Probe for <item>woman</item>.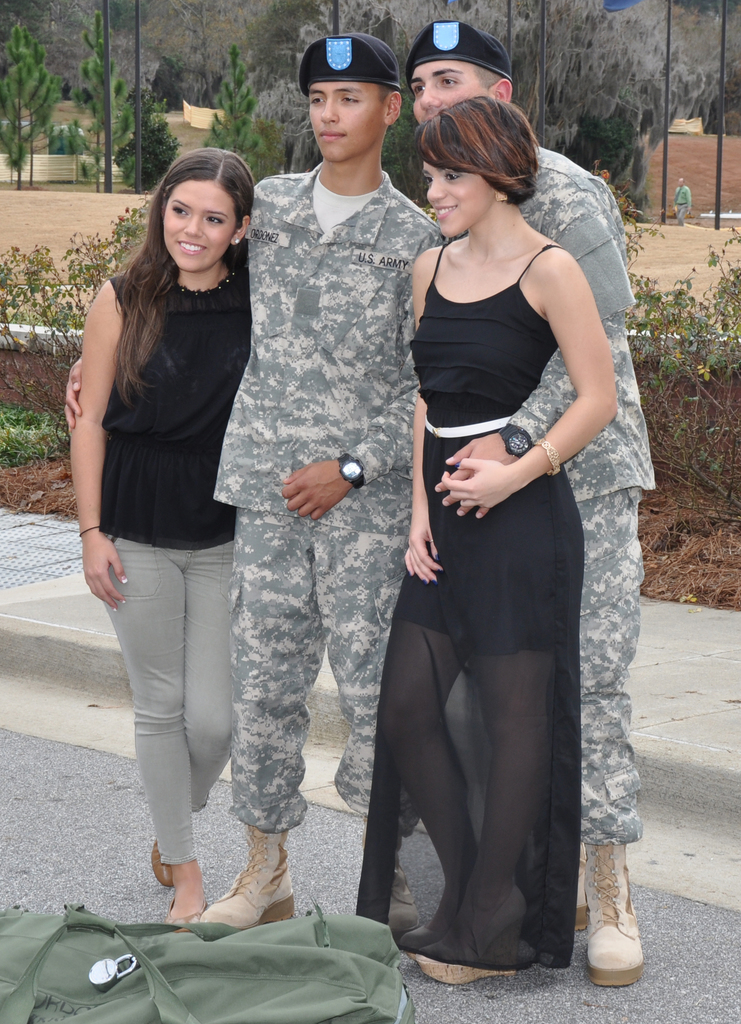
Probe result: rect(65, 146, 257, 913).
